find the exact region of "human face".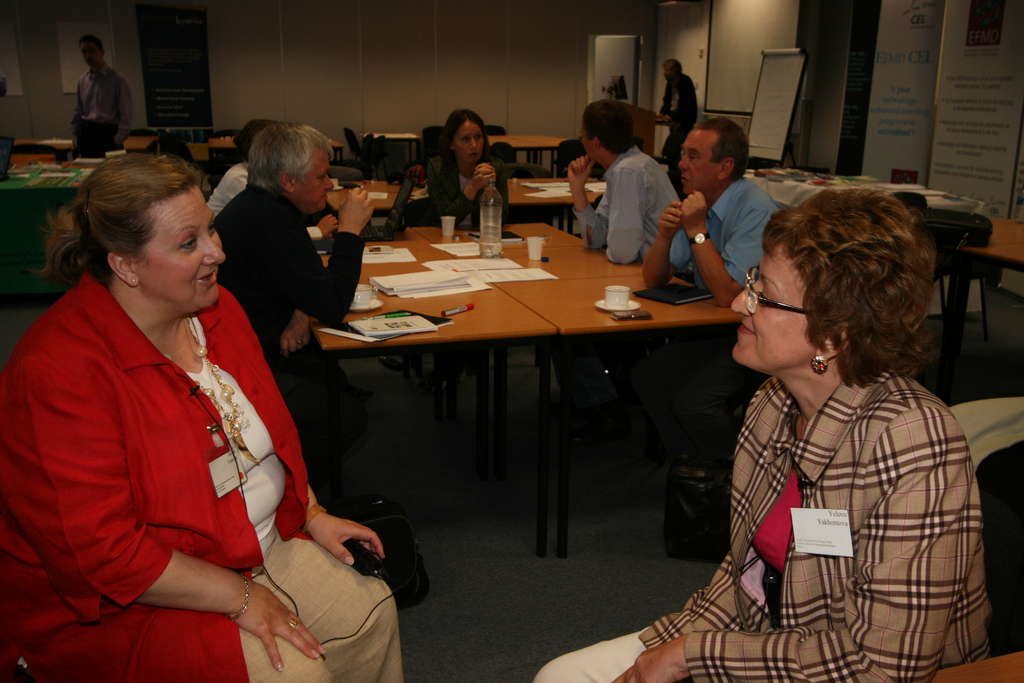
Exact region: 681, 131, 719, 194.
